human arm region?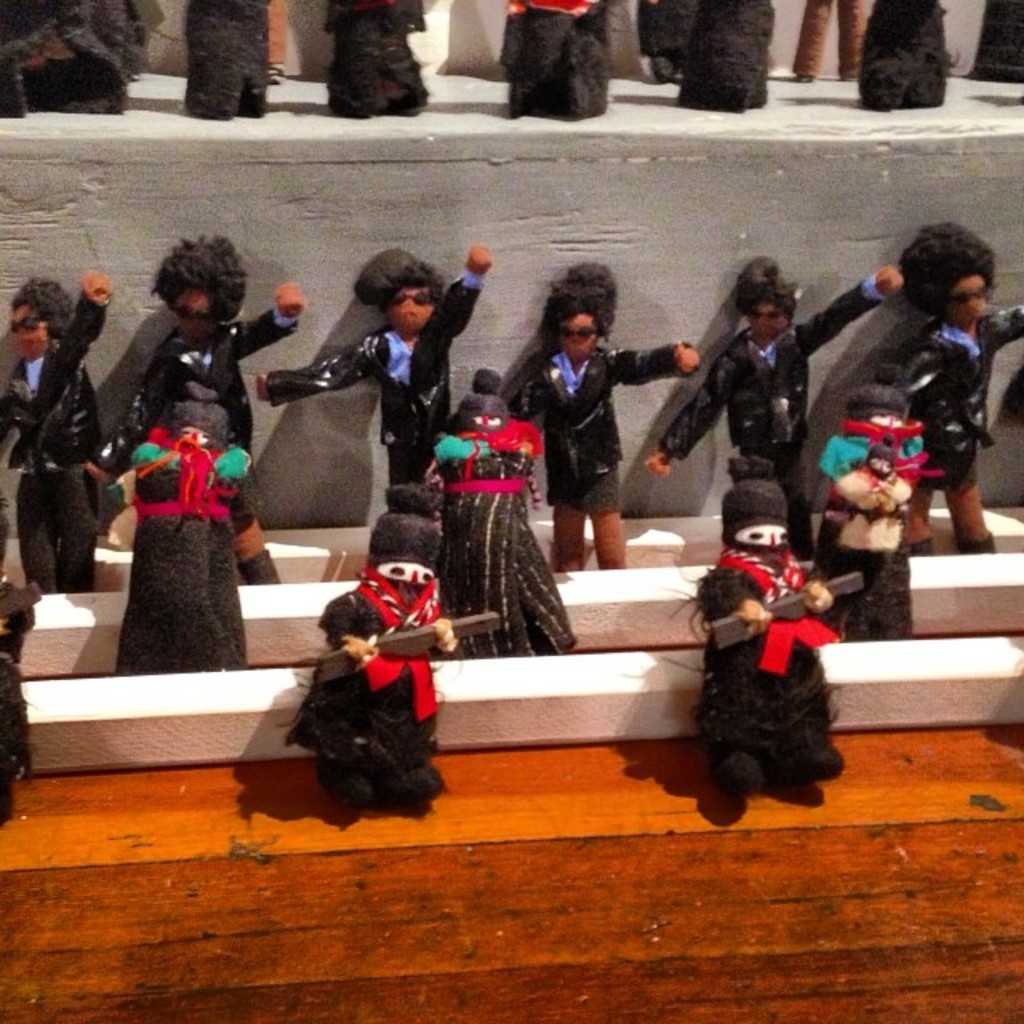
259 338 381 408
